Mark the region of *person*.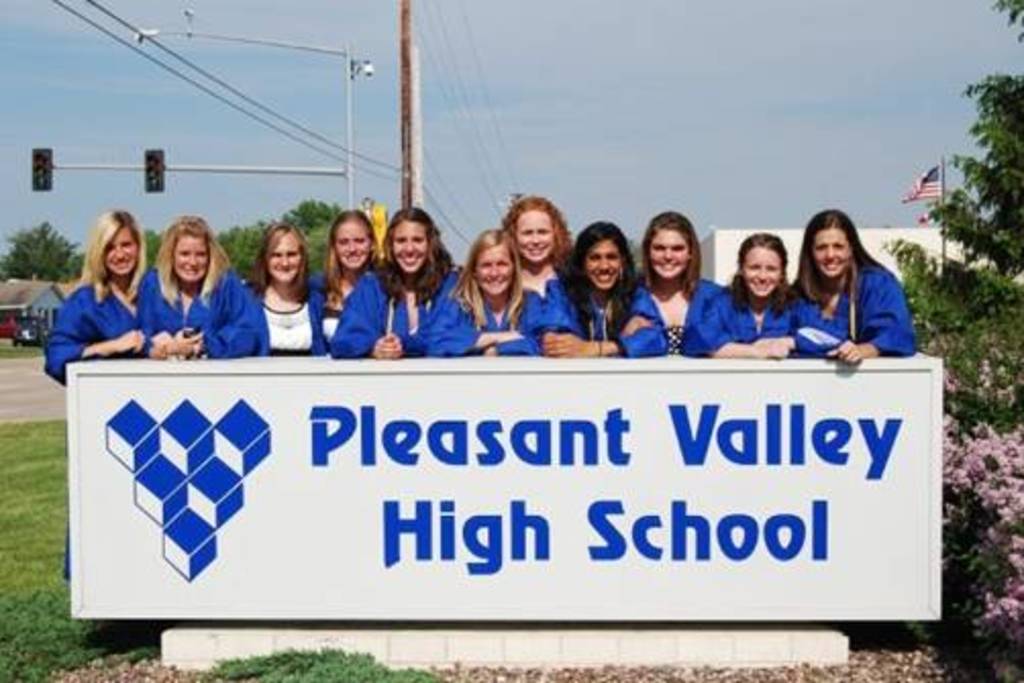
Region: locate(322, 206, 383, 351).
